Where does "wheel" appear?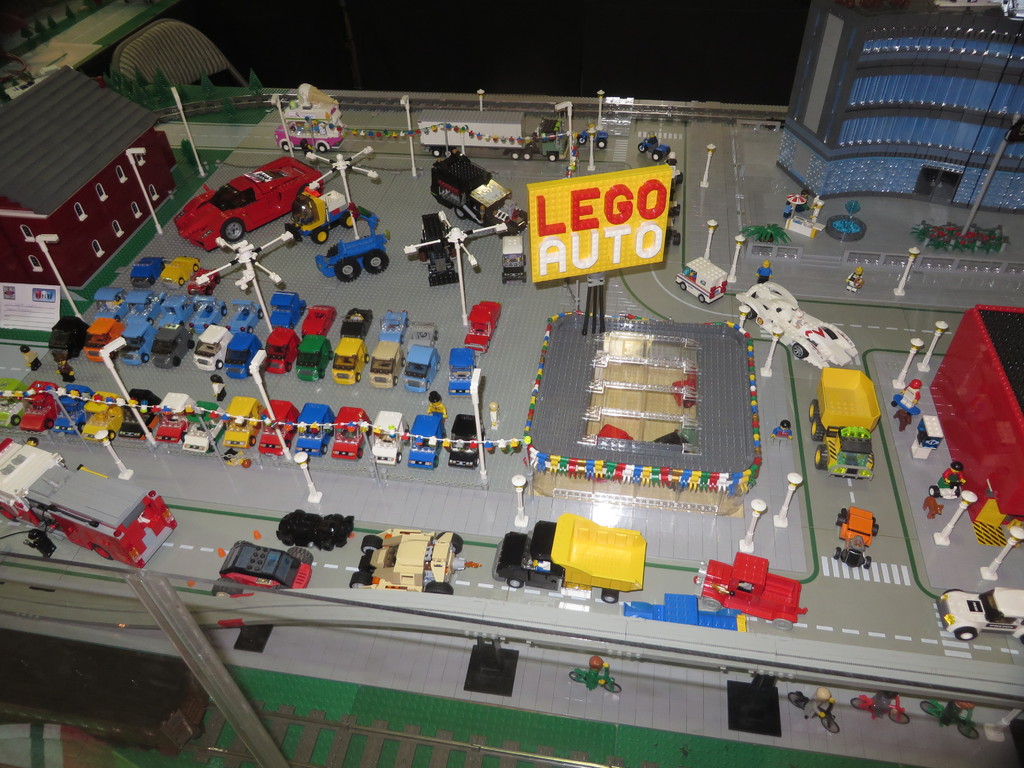
Appears at [602,591,620,603].
